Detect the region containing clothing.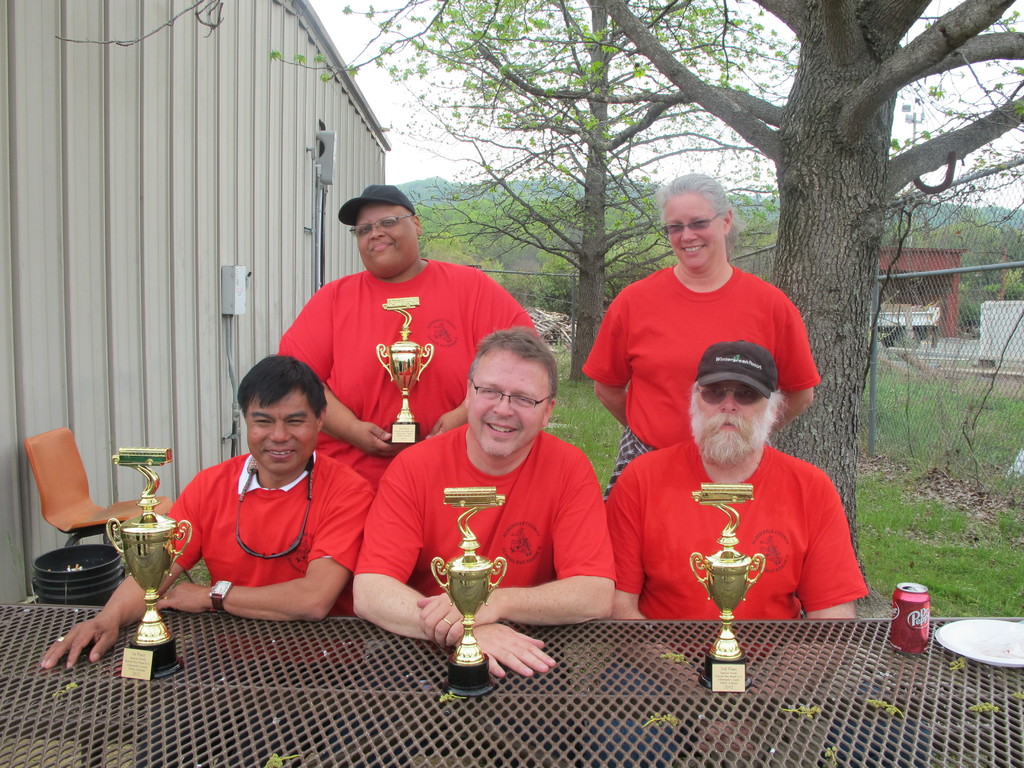
rect(593, 423, 885, 628).
